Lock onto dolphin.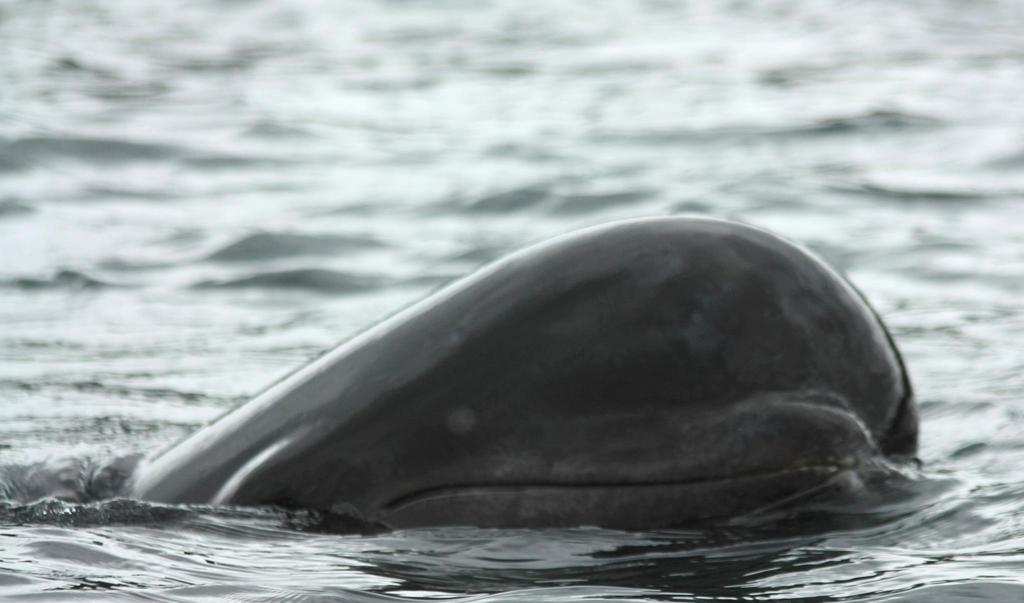
Locked: left=77, top=212, right=936, bottom=573.
